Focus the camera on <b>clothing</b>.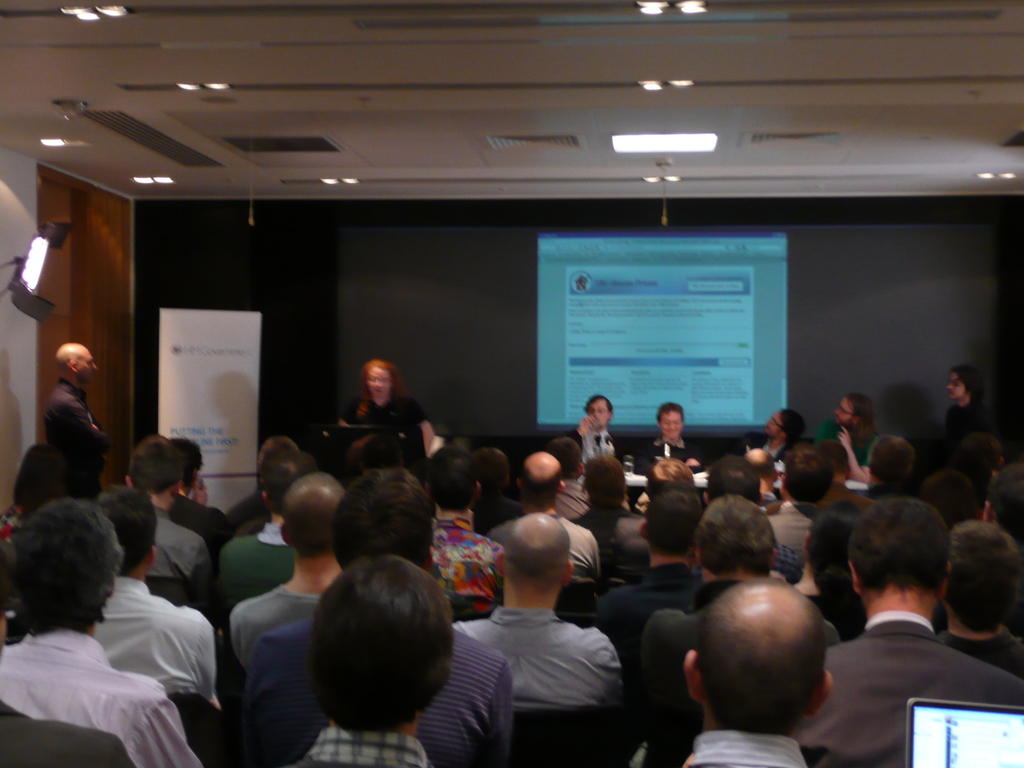
Focus region: x1=801, y1=617, x2=1023, y2=767.
